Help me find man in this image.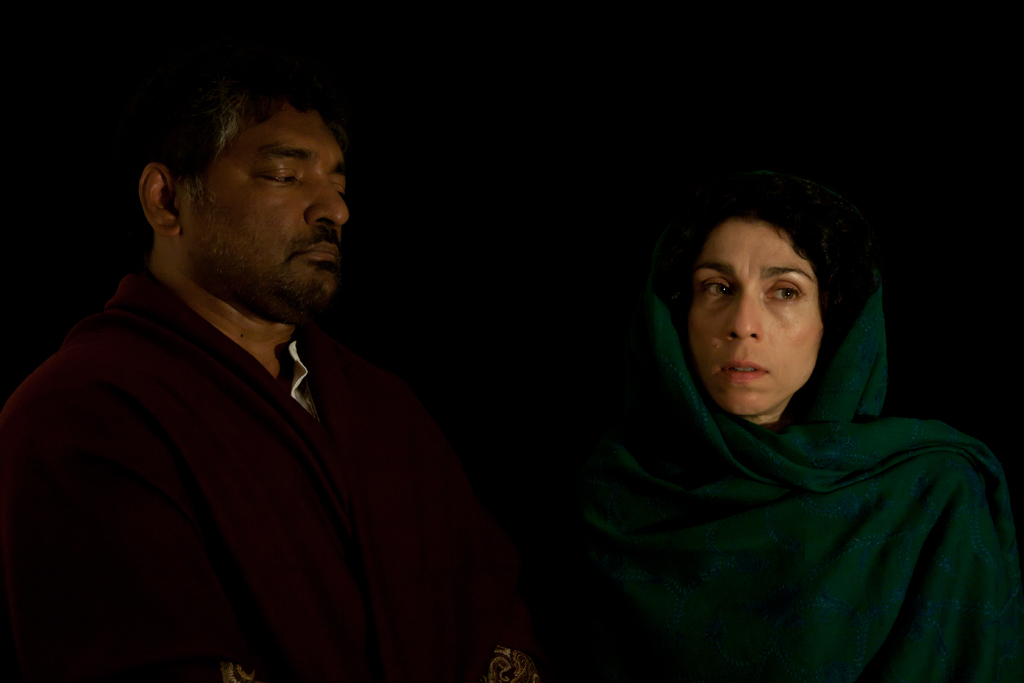
Found it: box=[0, 63, 518, 677].
